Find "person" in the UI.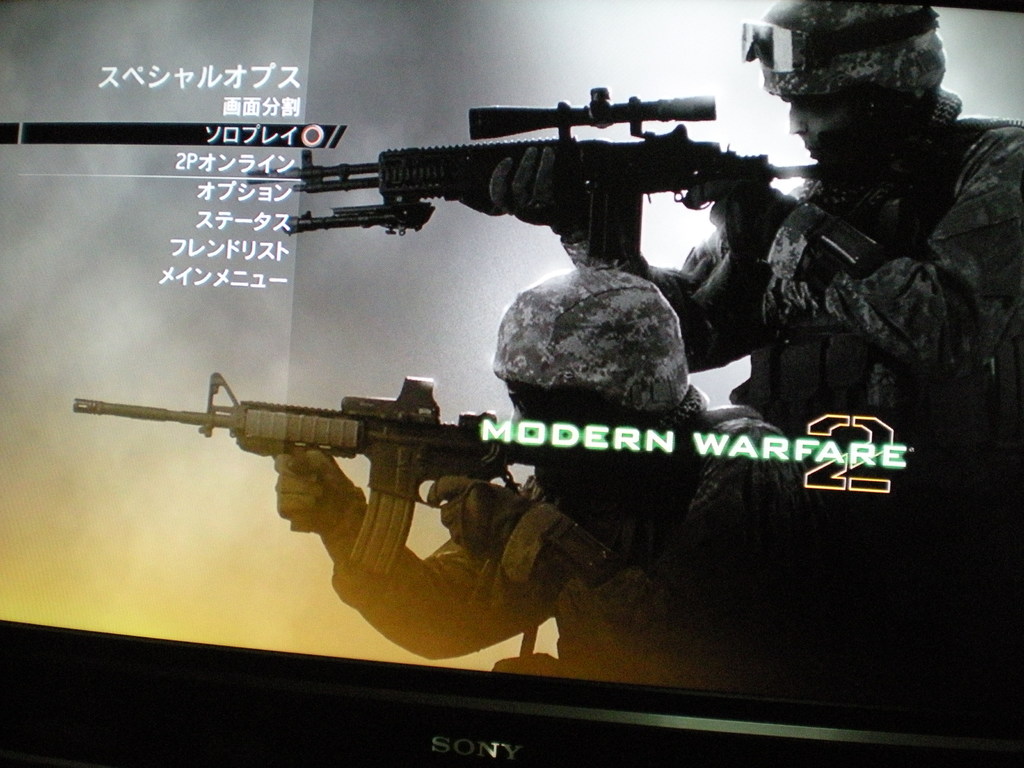
UI element at [269,264,879,701].
